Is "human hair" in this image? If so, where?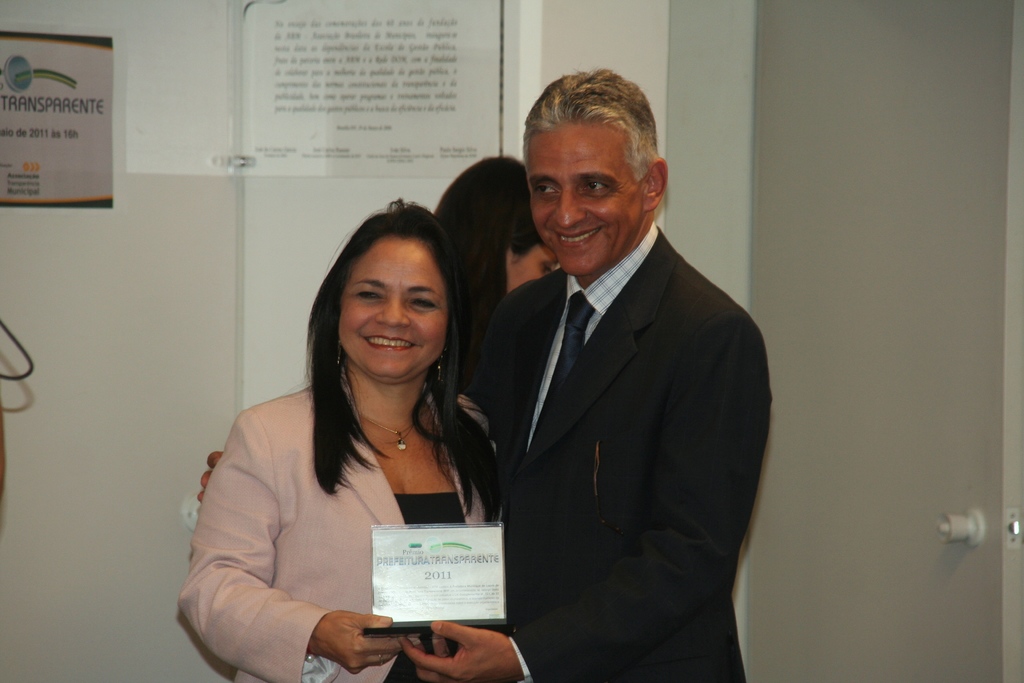
Yes, at box(285, 201, 483, 544).
